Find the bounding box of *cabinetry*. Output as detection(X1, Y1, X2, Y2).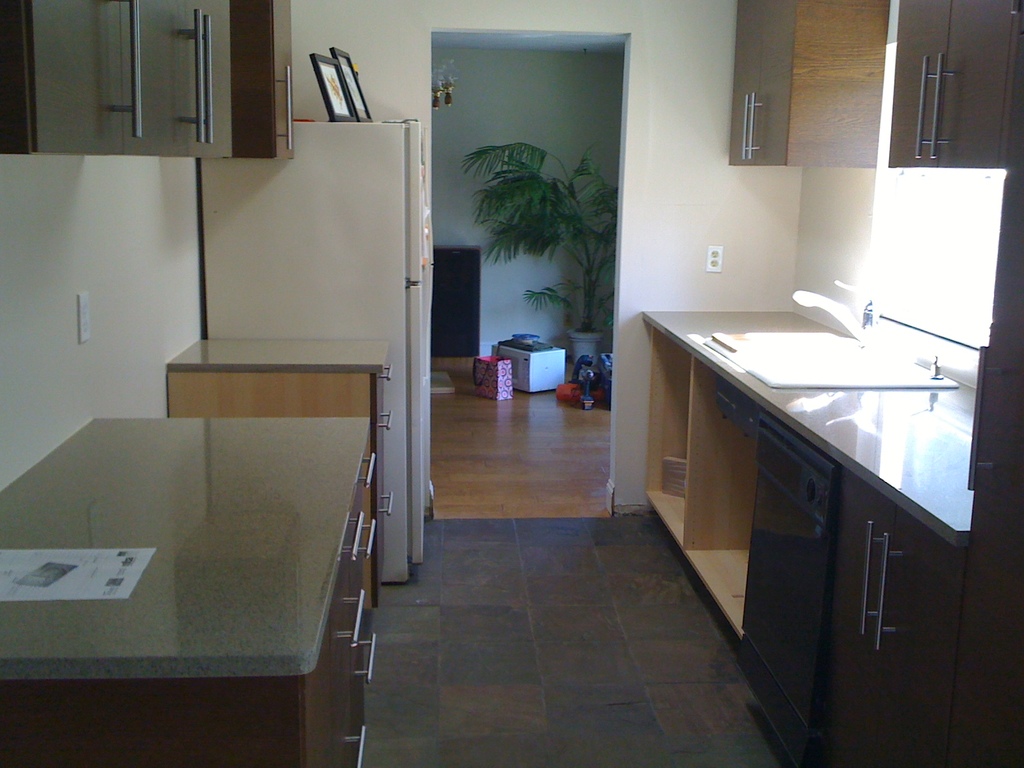
detection(726, 1, 760, 172).
